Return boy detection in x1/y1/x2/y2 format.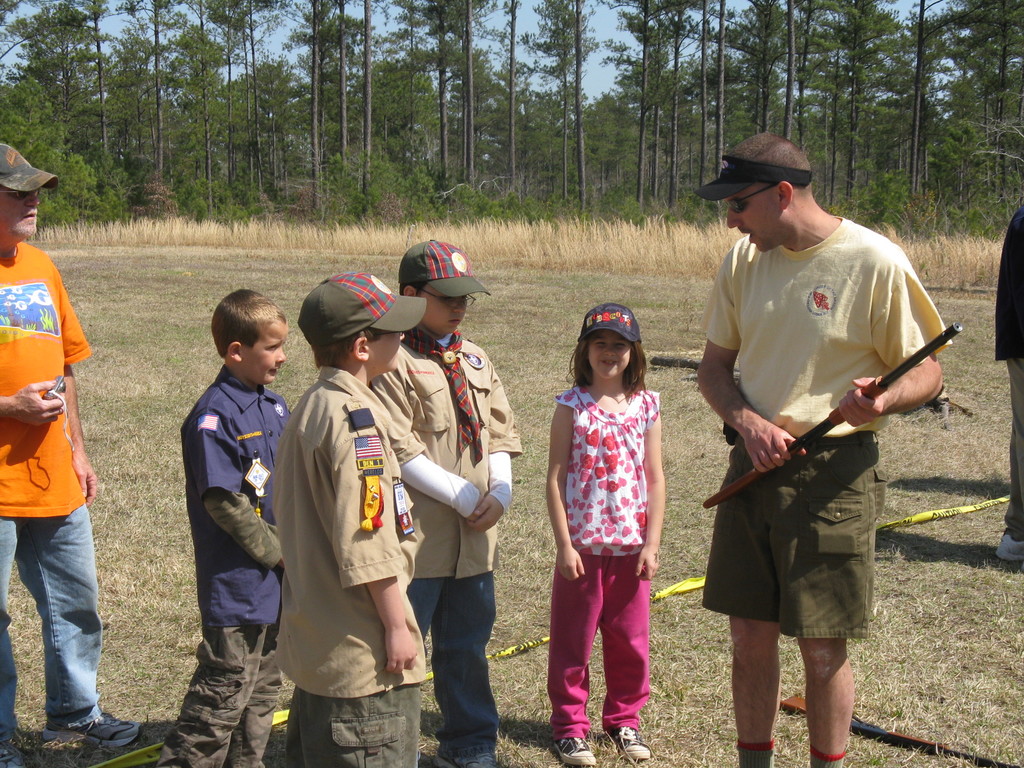
271/269/426/767.
